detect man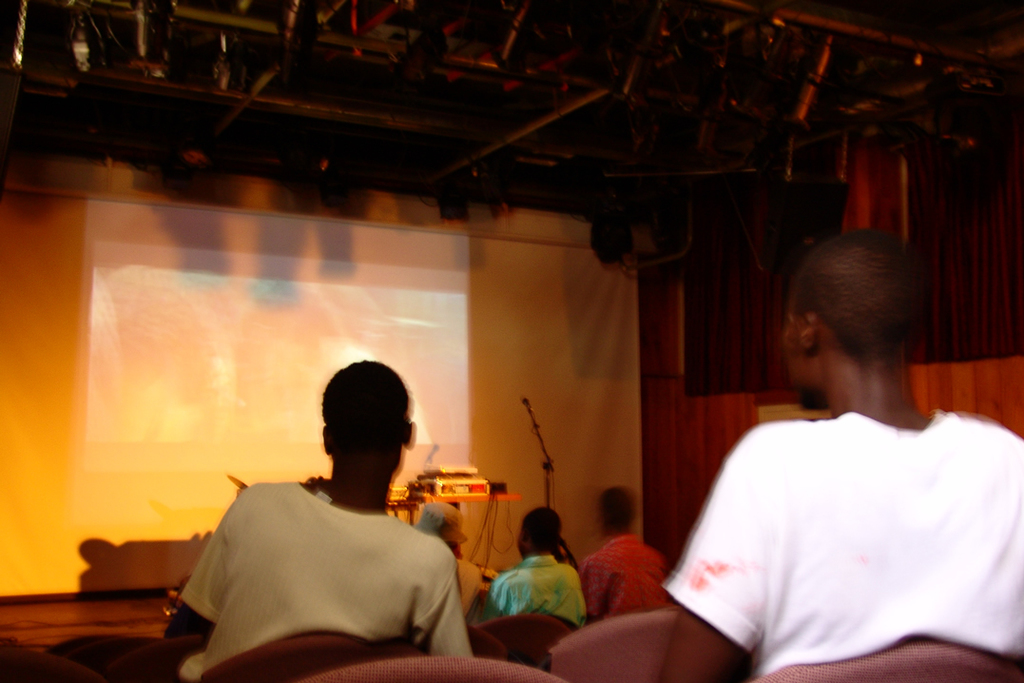
485:504:589:634
